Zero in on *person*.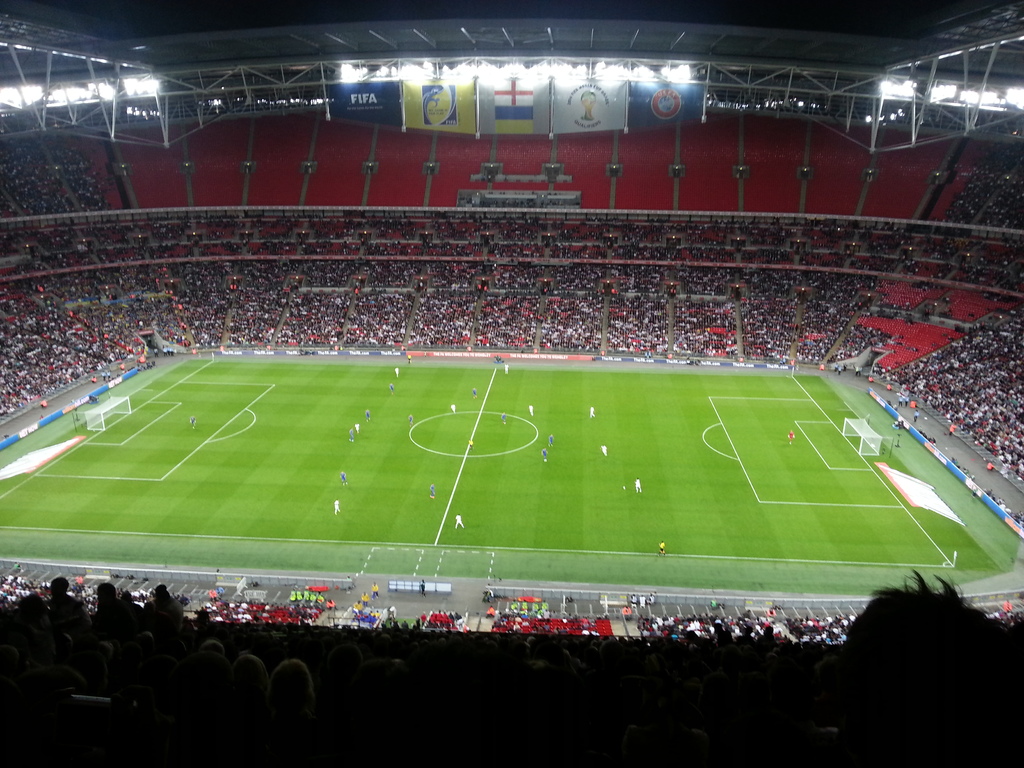
Zeroed in: (546, 434, 554, 446).
